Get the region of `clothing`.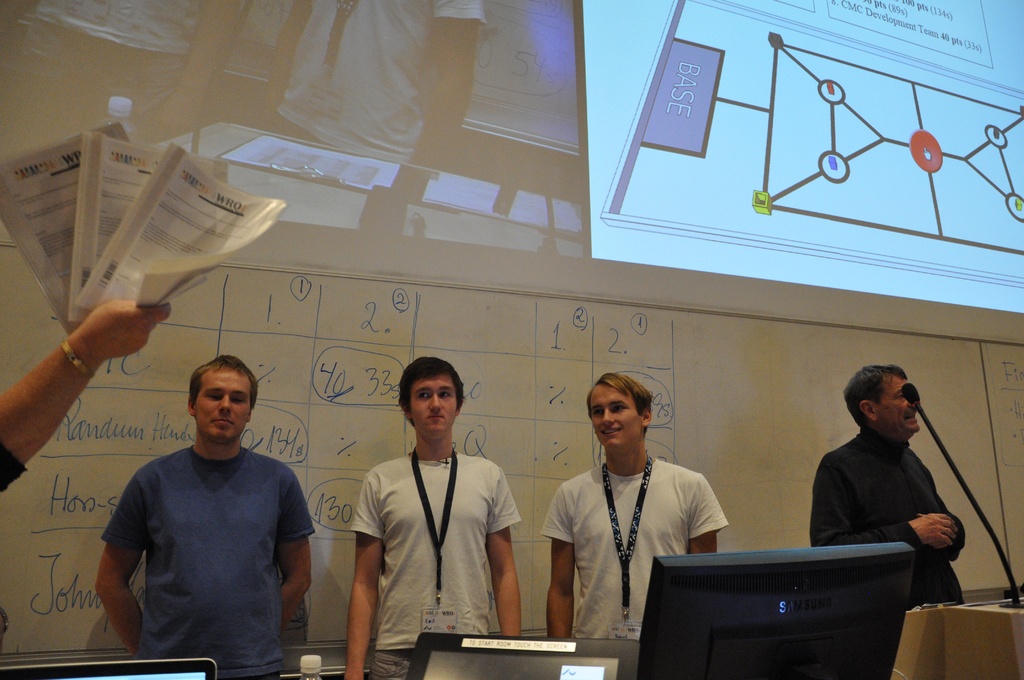
[348,444,522,679].
